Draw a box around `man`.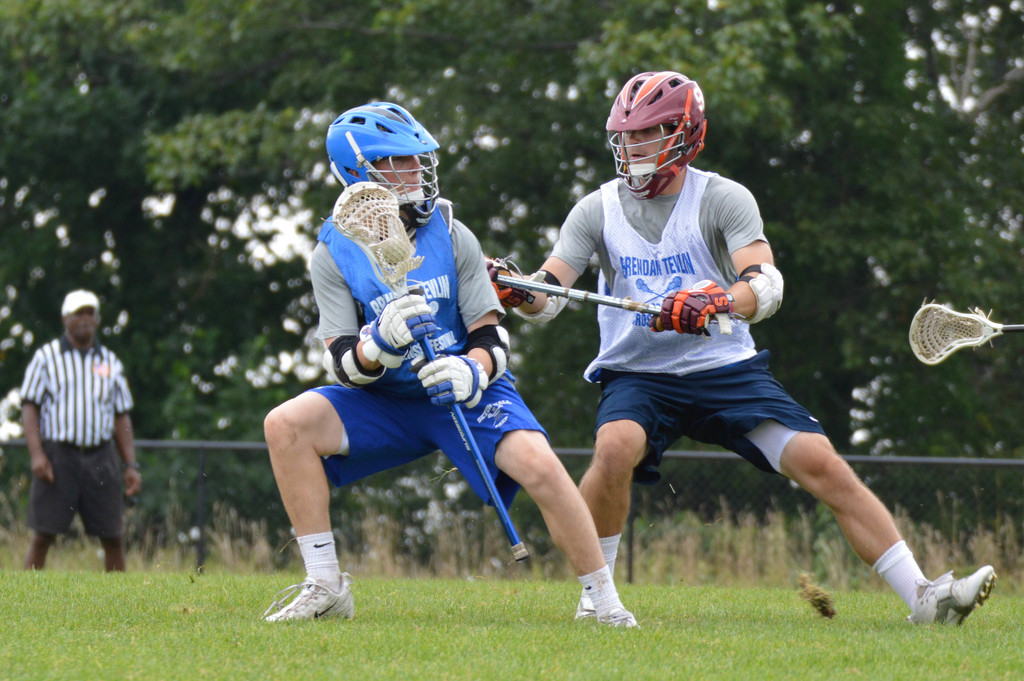
bbox=(249, 101, 634, 633).
